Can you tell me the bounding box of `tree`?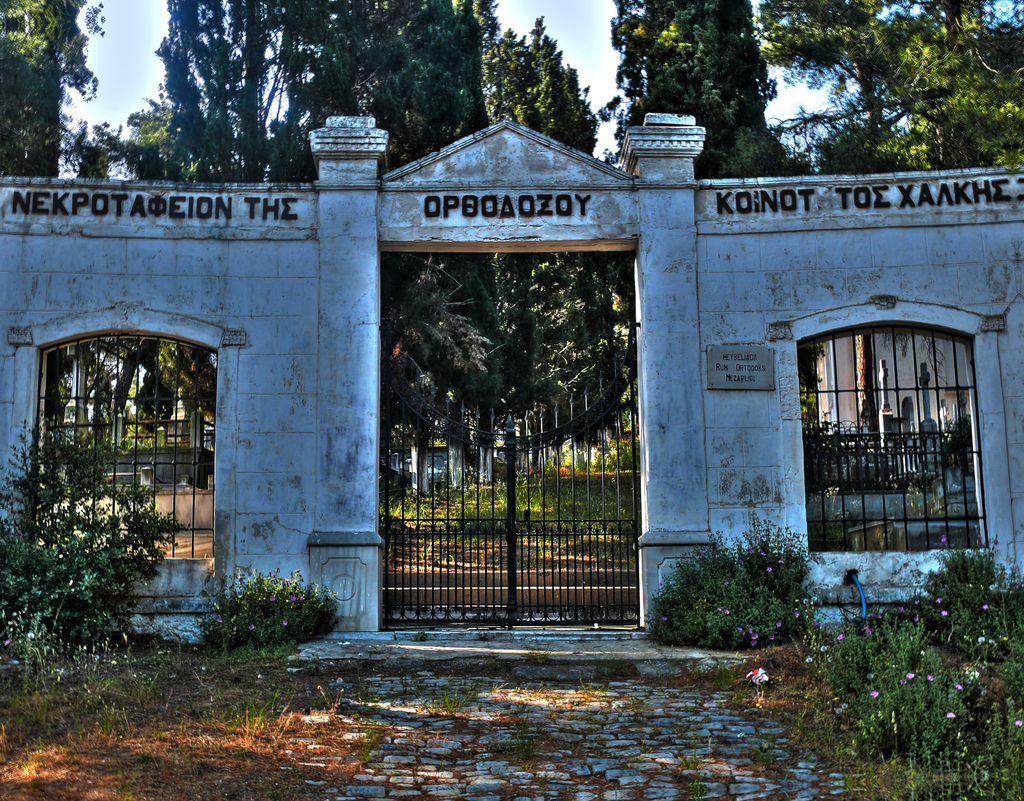
detection(118, 0, 310, 188).
